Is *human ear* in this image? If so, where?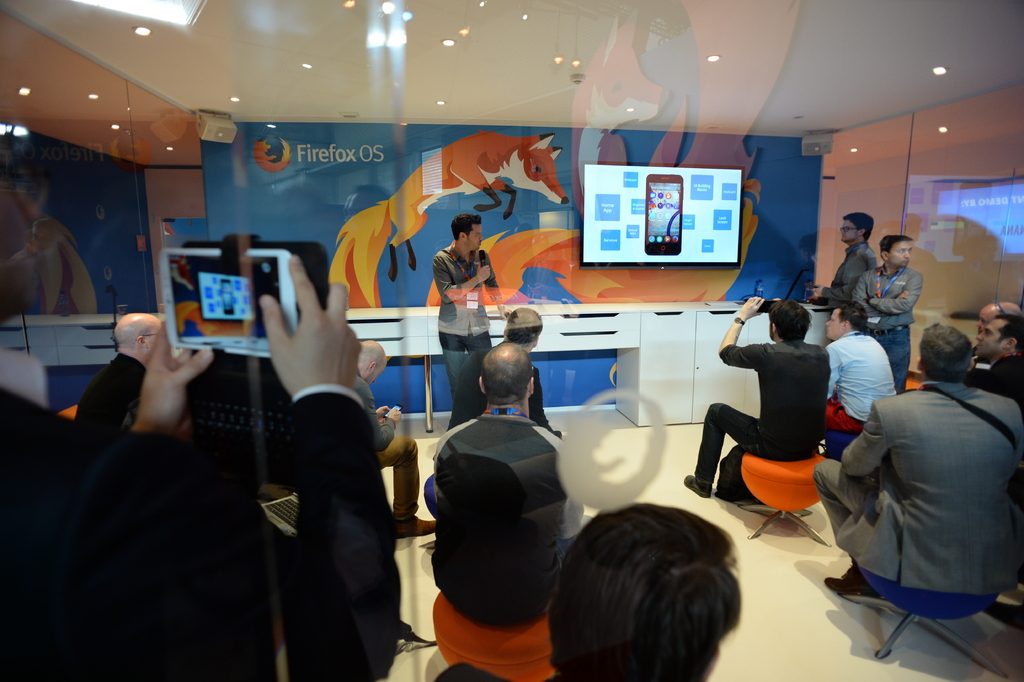
Yes, at {"x1": 858, "y1": 230, "x2": 865, "y2": 234}.
